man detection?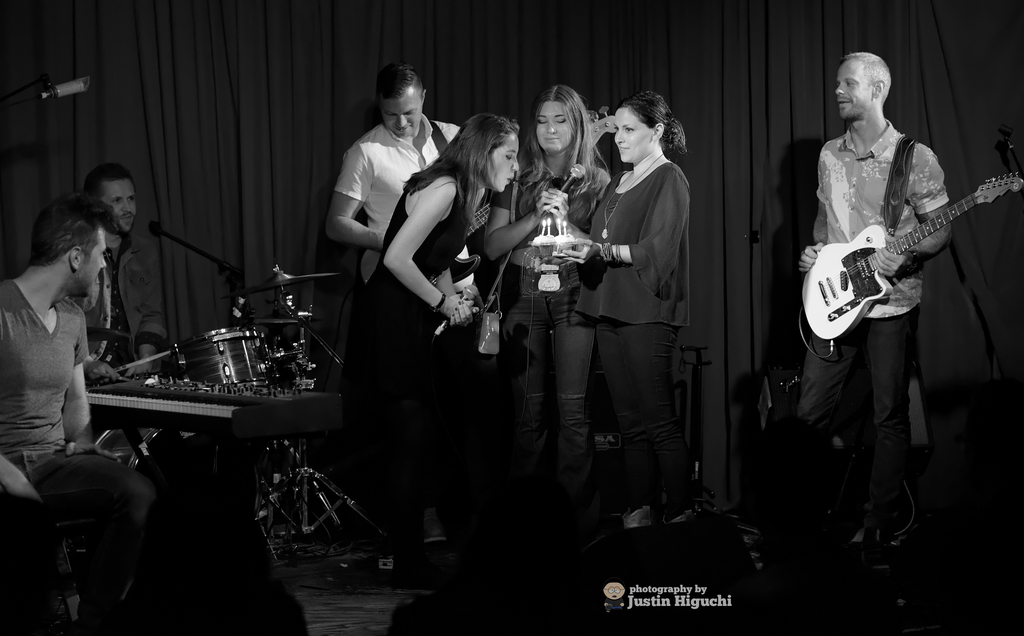
select_region(801, 51, 963, 554)
